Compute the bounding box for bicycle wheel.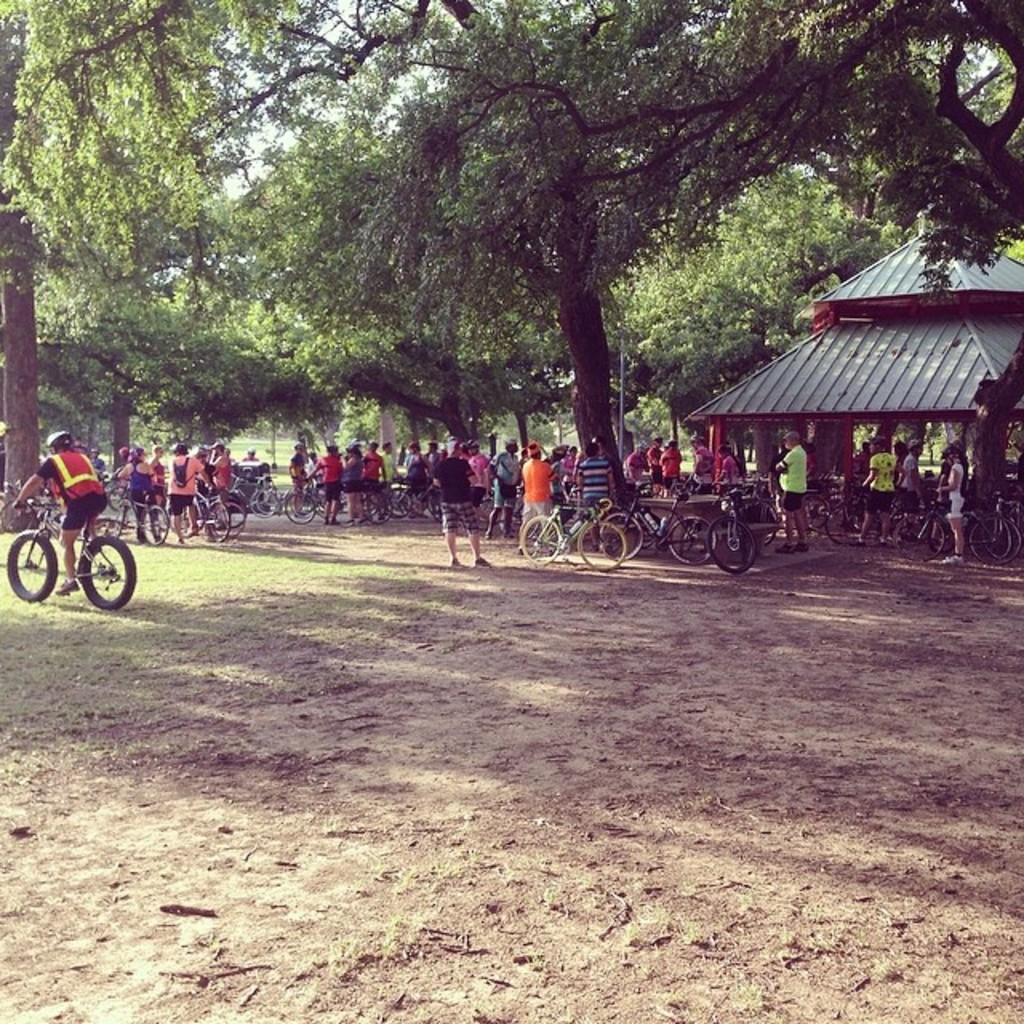
{"left": 173, "top": 502, "right": 198, "bottom": 538}.
